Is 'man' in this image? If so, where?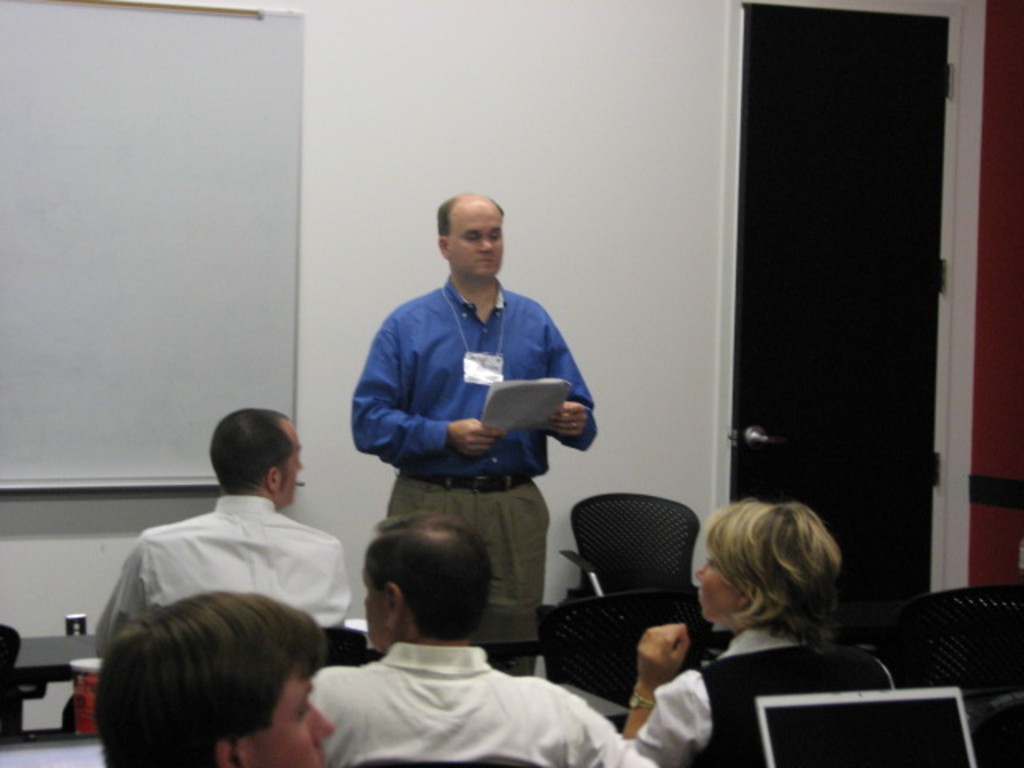
Yes, at [350,195,598,669].
